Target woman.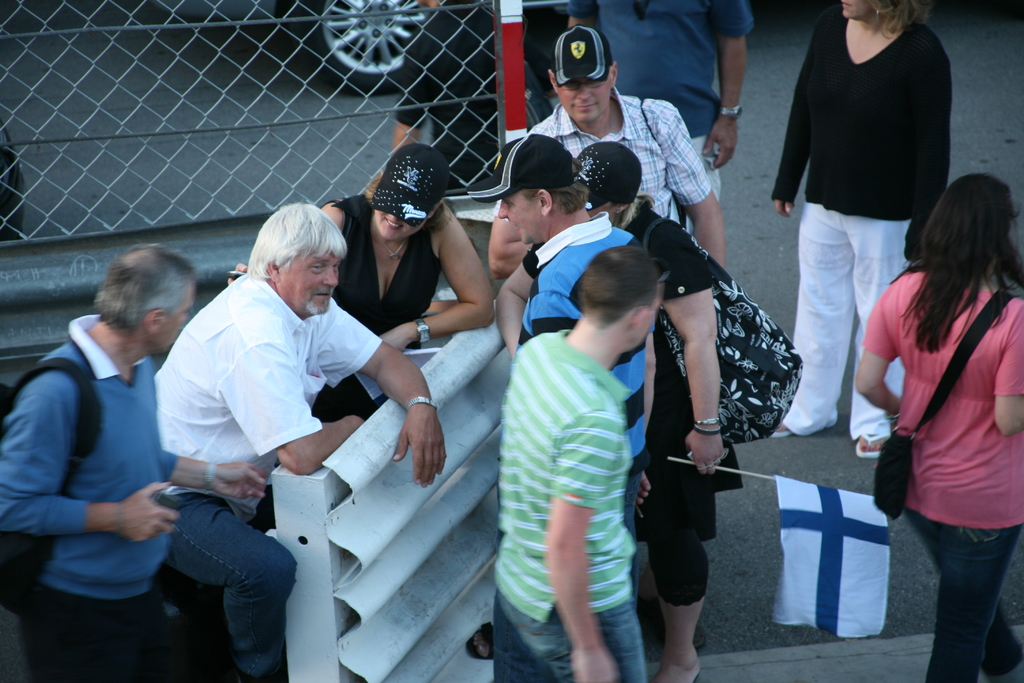
Target region: {"x1": 856, "y1": 170, "x2": 1023, "y2": 682}.
